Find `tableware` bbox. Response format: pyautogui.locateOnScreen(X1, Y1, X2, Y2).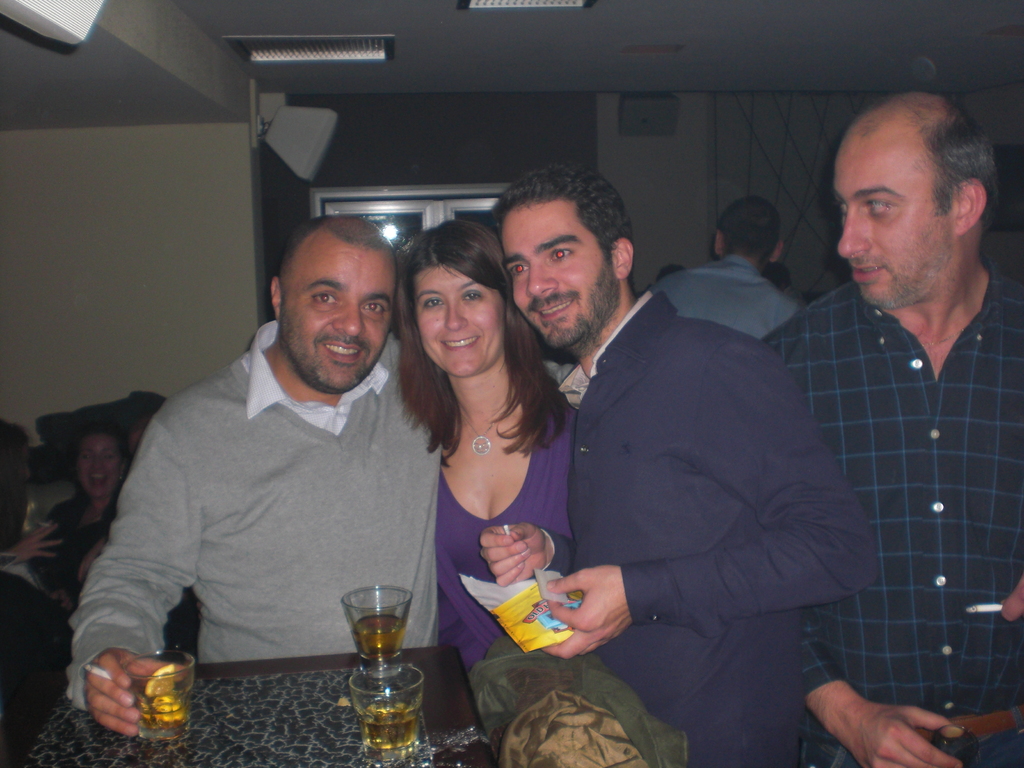
pyautogui.locateOnScreen(345, 586, 417, 685).
